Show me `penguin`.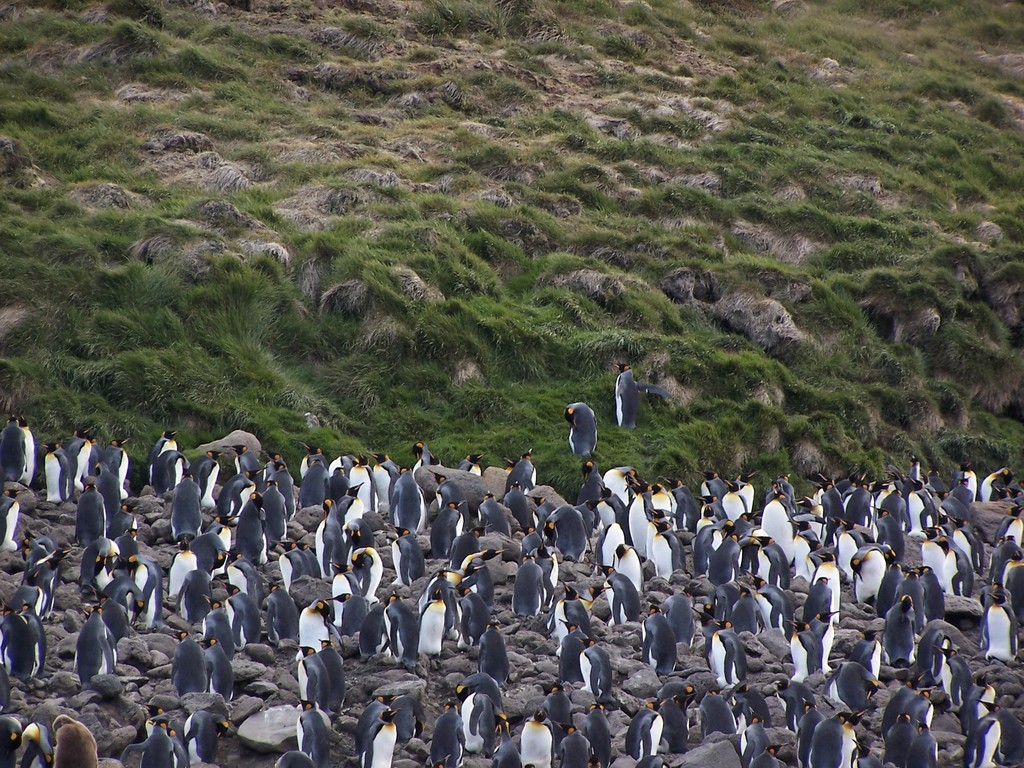
`penguin` is here: (600, 468, 643, 504).
